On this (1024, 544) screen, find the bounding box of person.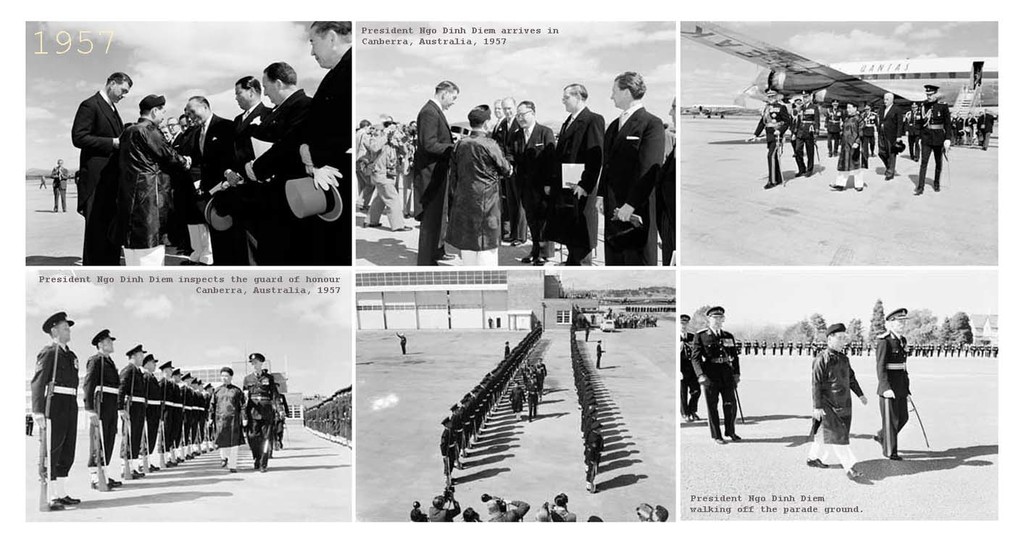
Bounding box: left=831, top=100, right=869, bottom=189.
